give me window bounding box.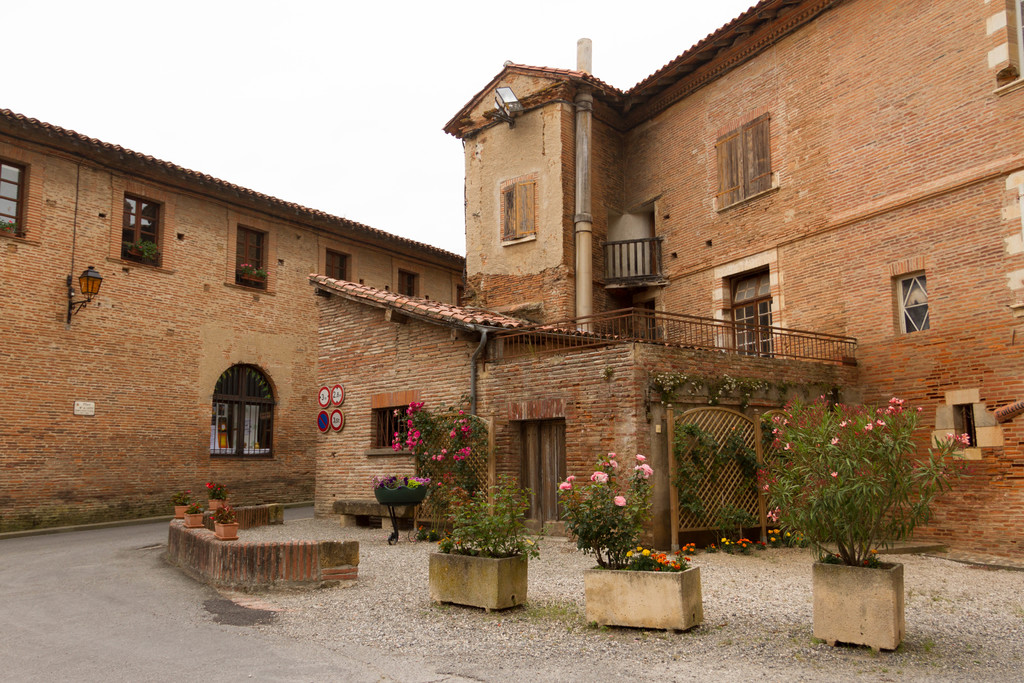
Rect(317, 232, 359, 286).
